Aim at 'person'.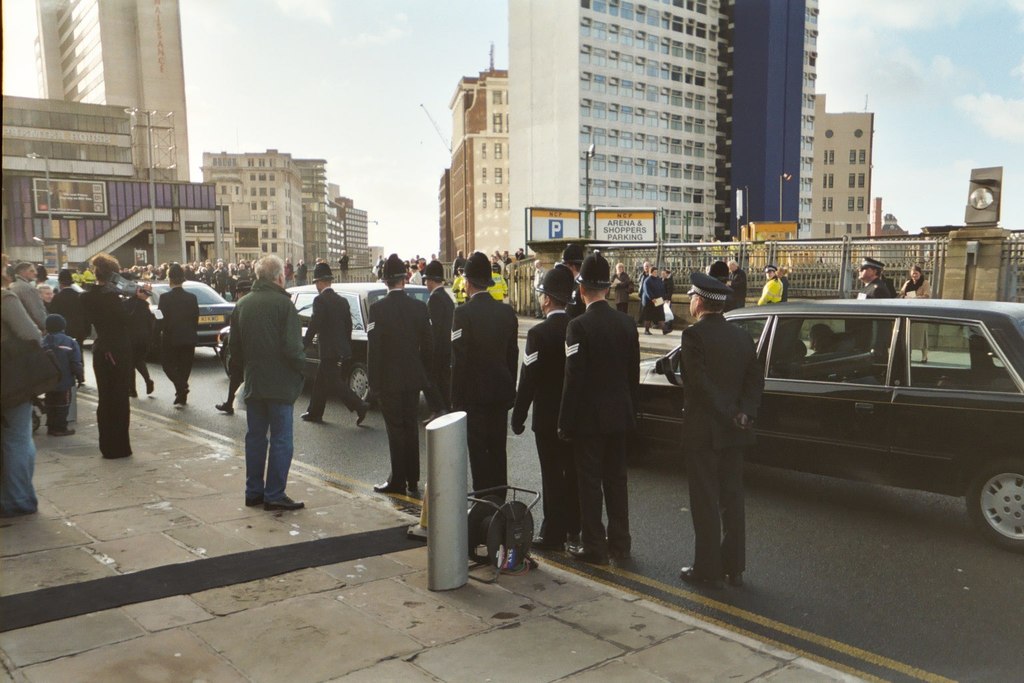
Aimed at locate(424, 258, 458, 425).
